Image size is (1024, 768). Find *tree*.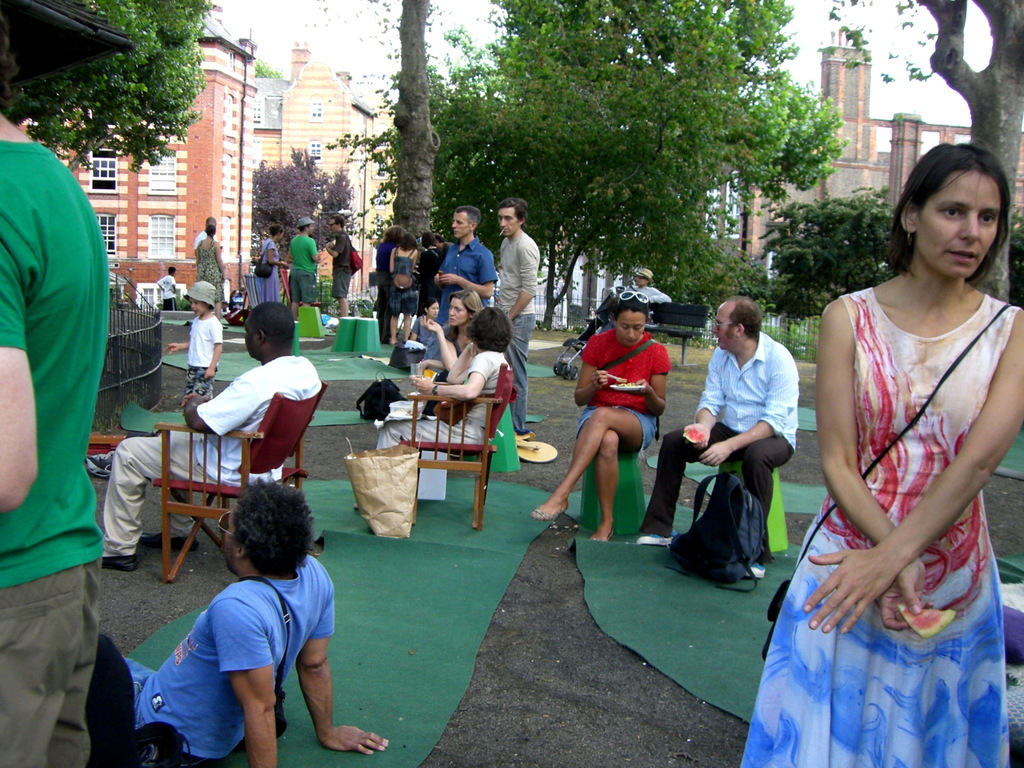
bbox=[401, 38, 908, 298].
